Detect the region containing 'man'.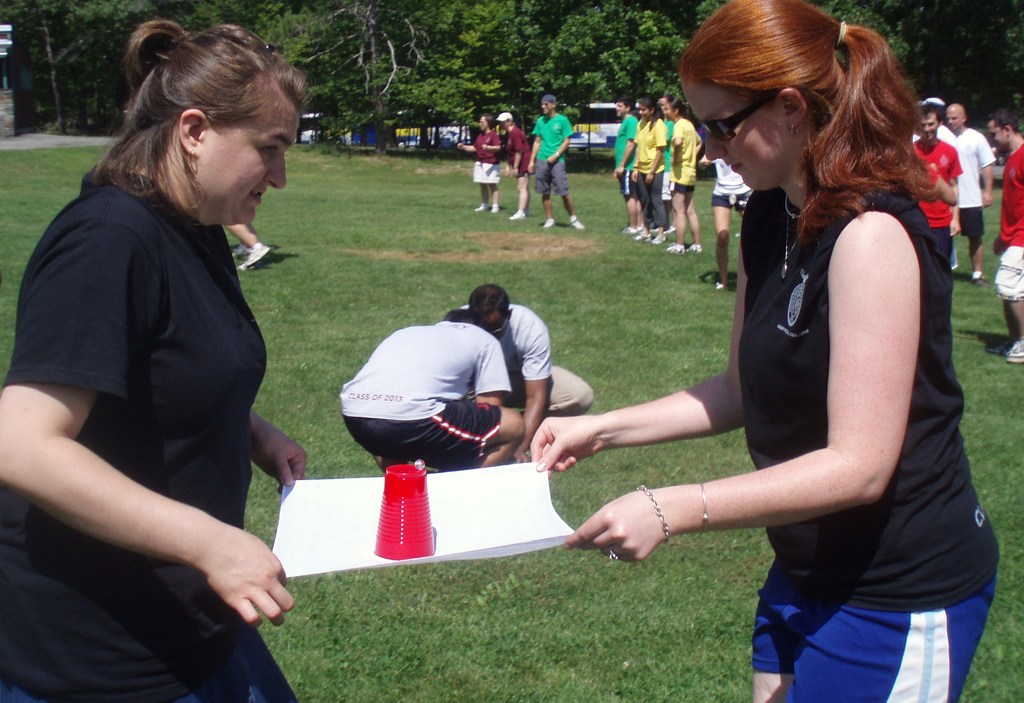
913,105,964,264.
